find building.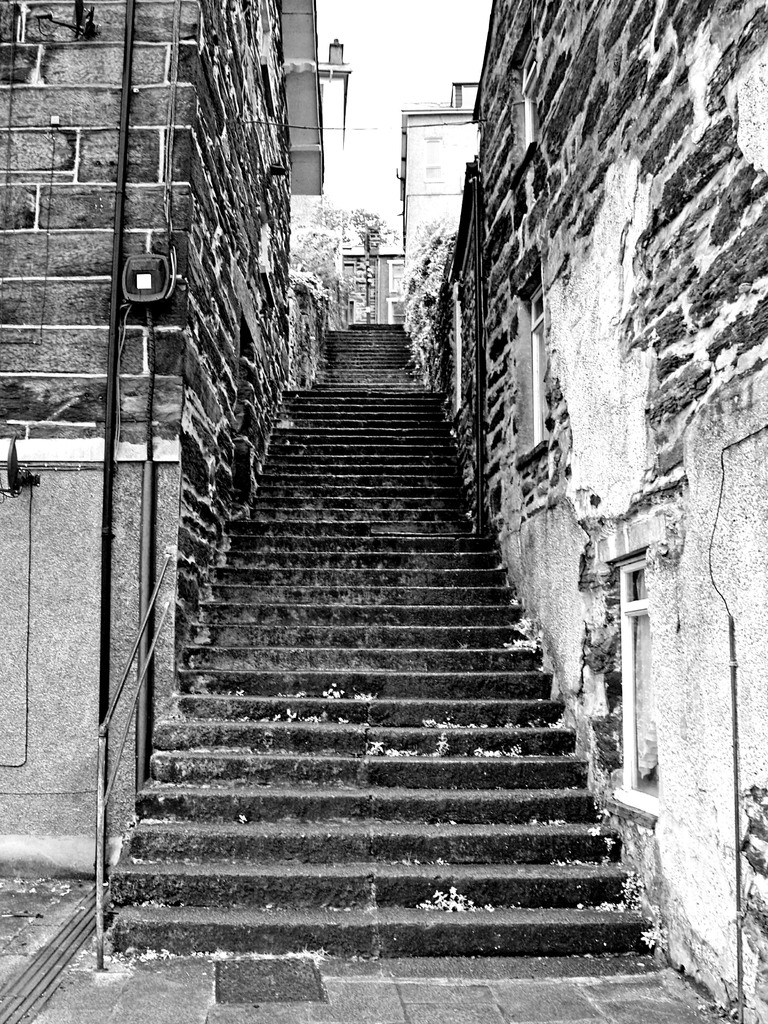
0:0:327:879.
